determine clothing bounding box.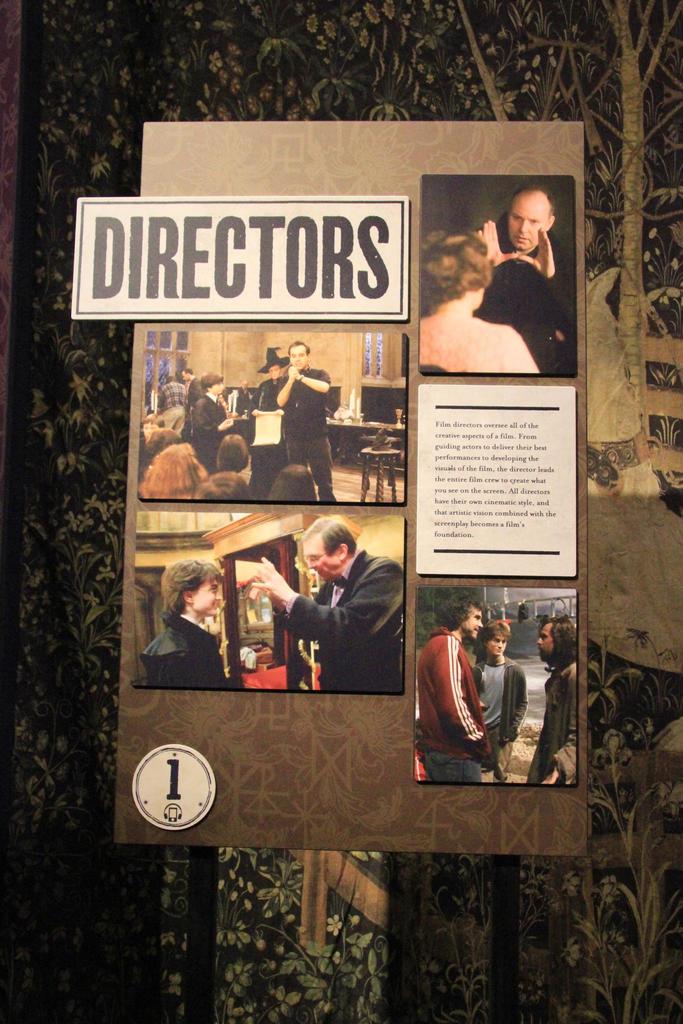
Determined: bbox(185, 378, 202, 394).
